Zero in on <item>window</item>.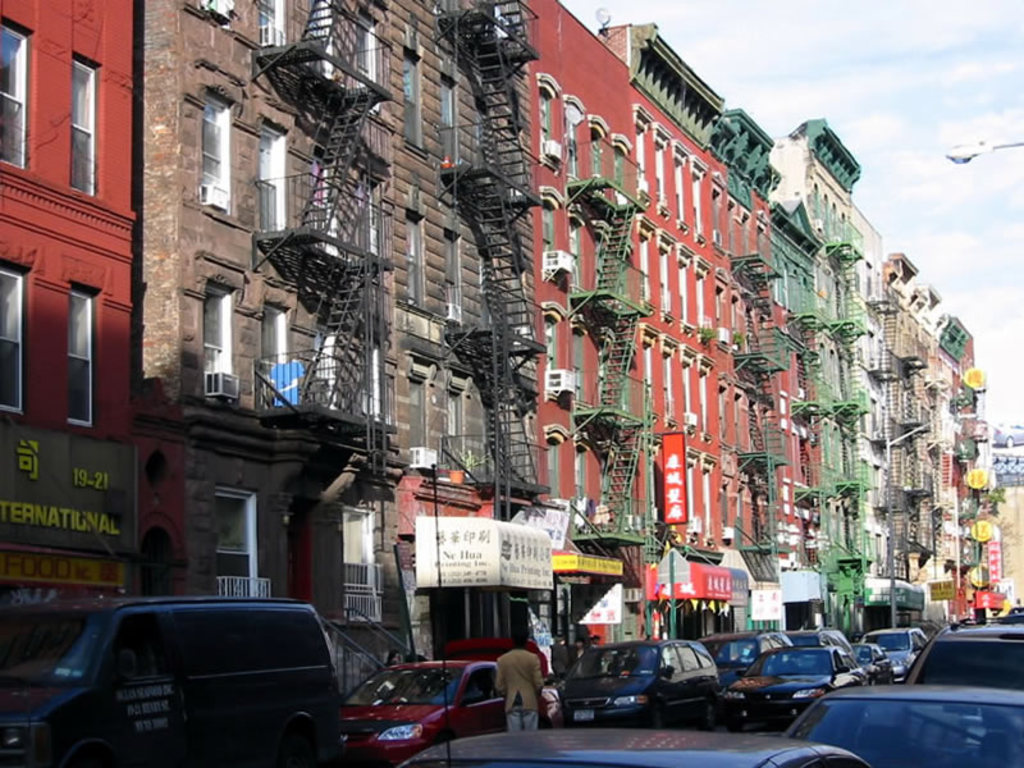
Zeroed in: 402:204:422:314.
